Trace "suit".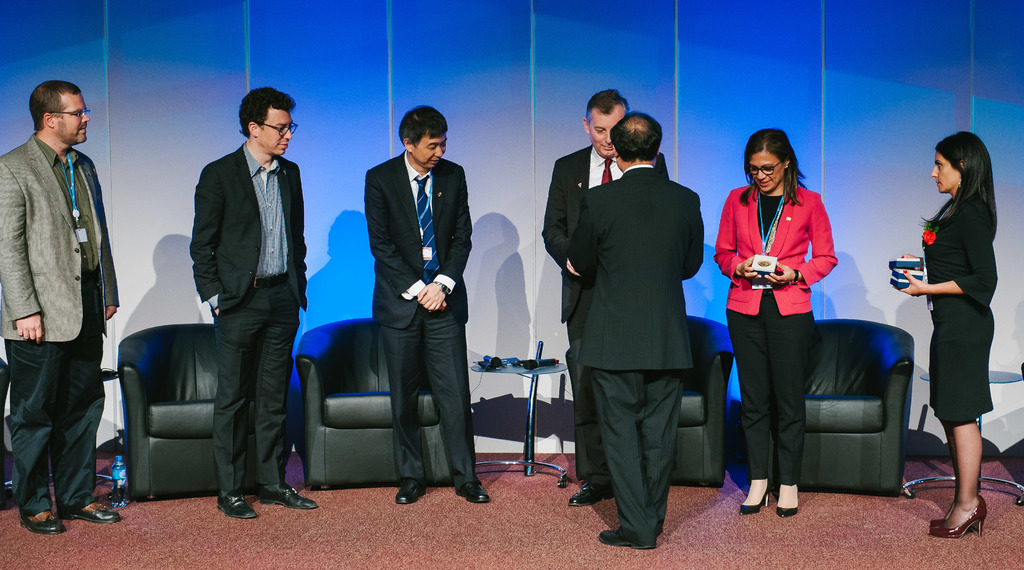
Traced to Rect(714, 174, 841, 479).
